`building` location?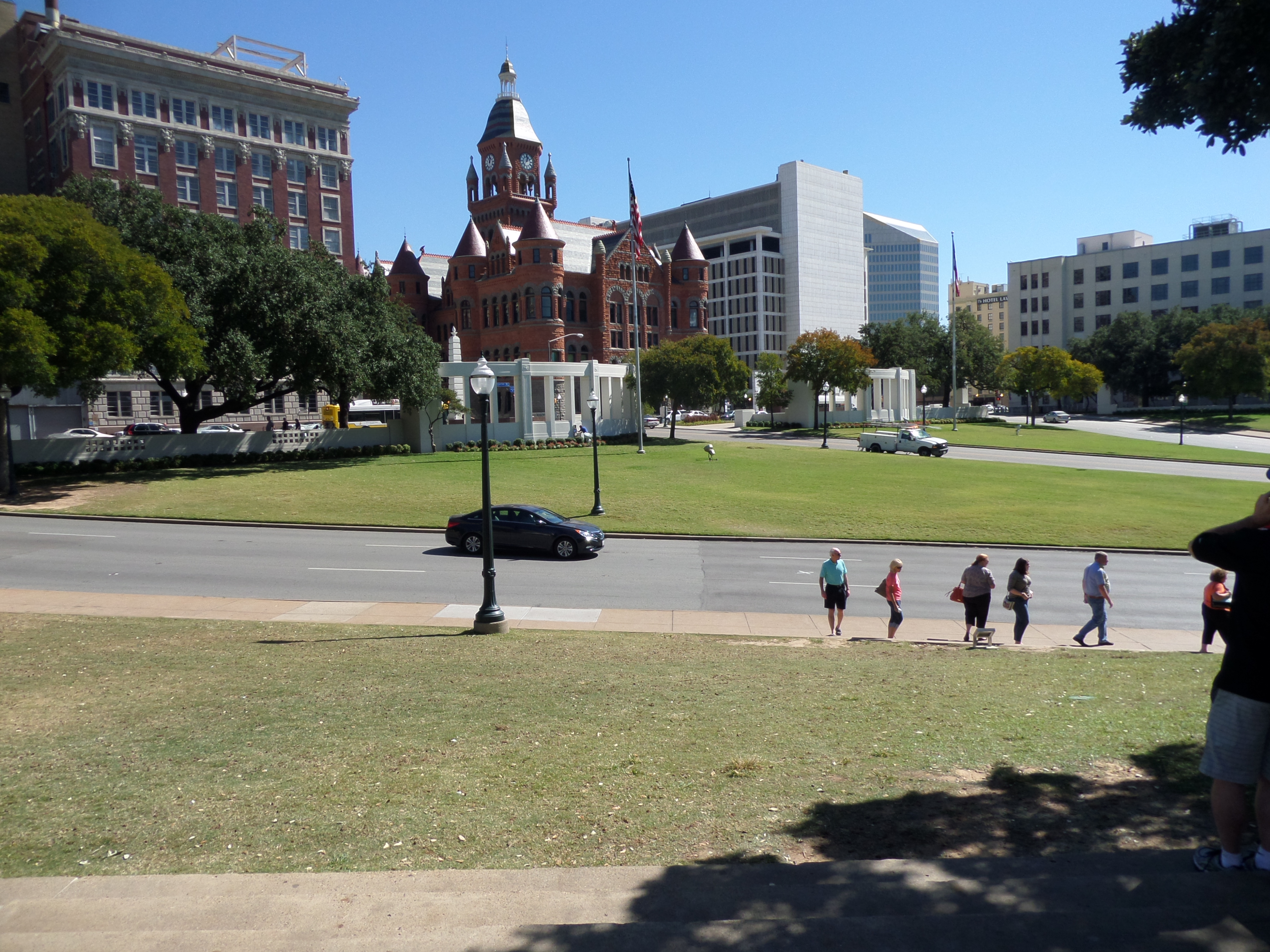
182/48/254/110
